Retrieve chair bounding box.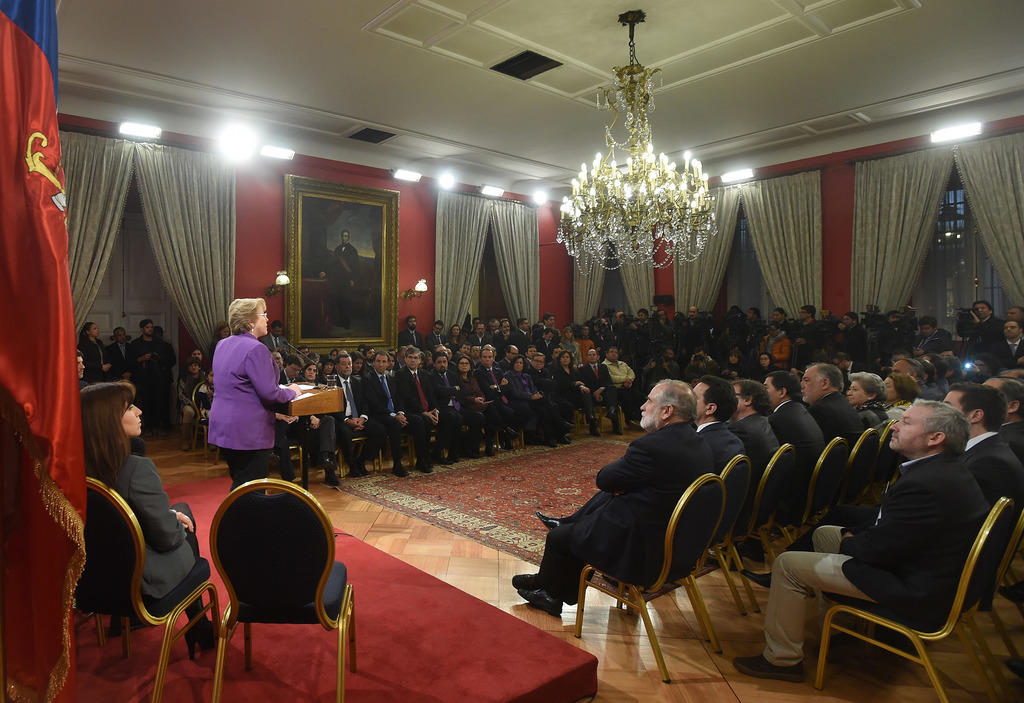
Bounding box: 821 428 880 533.
